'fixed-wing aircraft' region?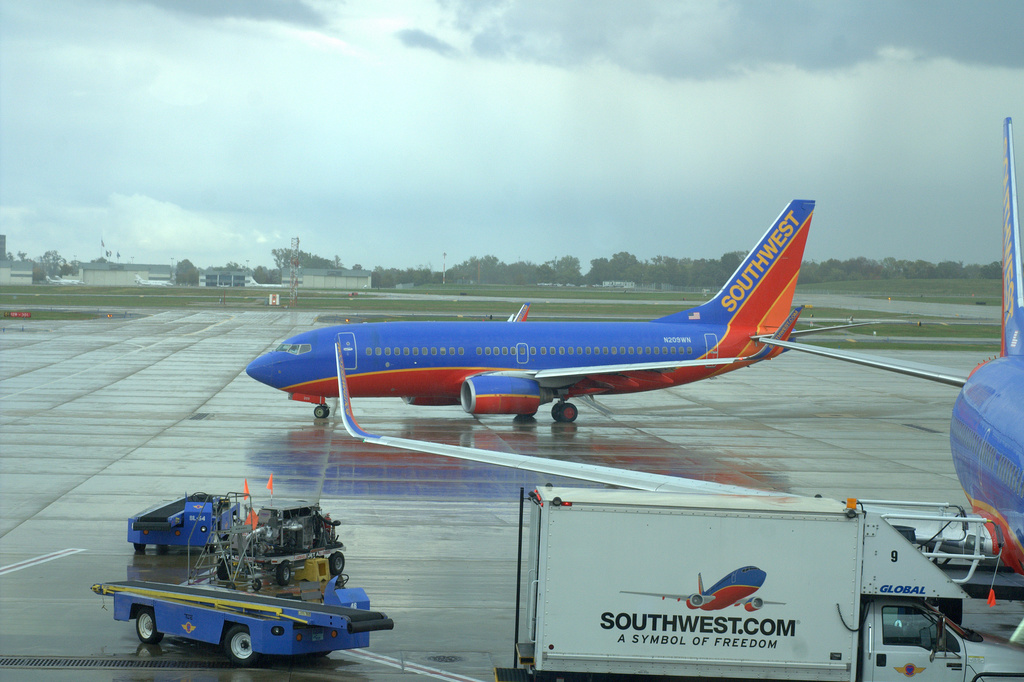
<region>246, 198, 877, 424</region>
